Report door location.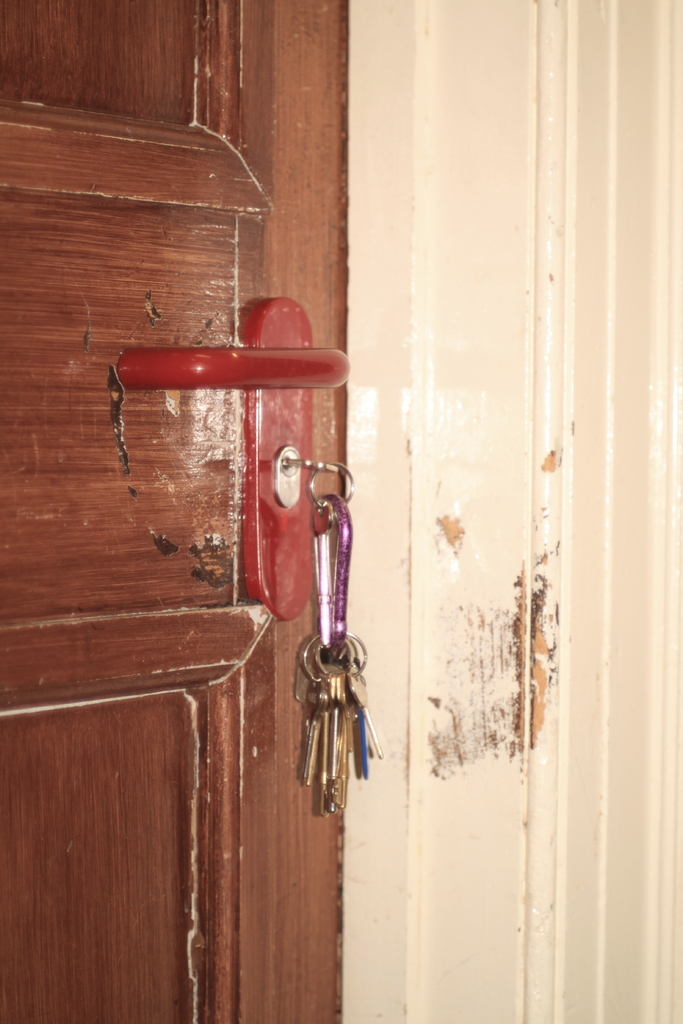
Report: pyautogui.locateOnScreen(0, 0, 366, 1023).
